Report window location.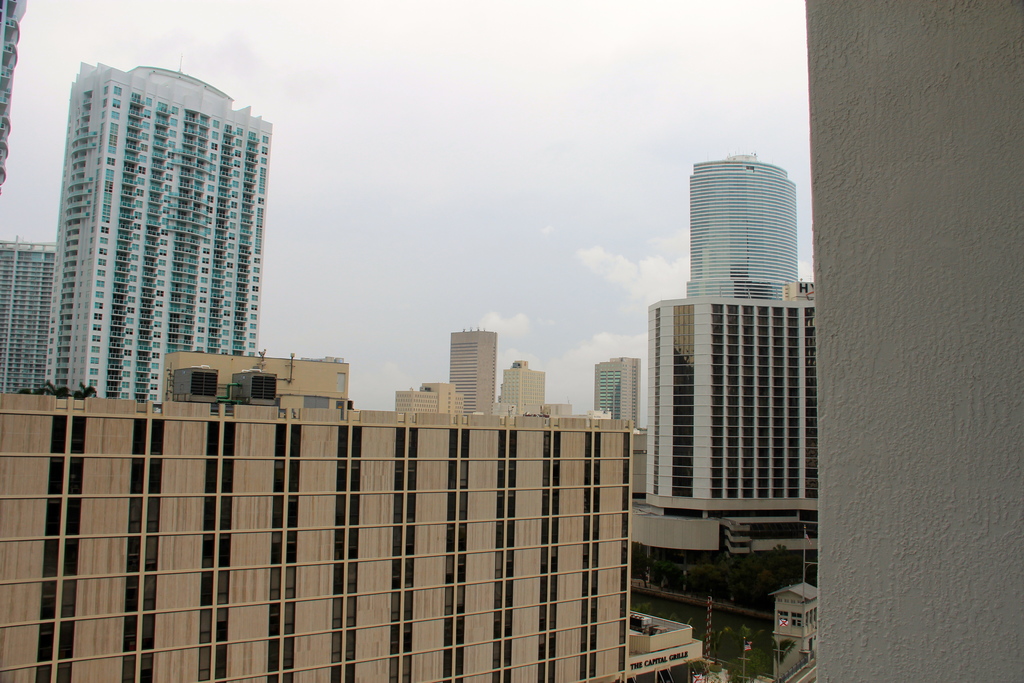
Report: x1=165 y1=141 x2=175 y2=151.
